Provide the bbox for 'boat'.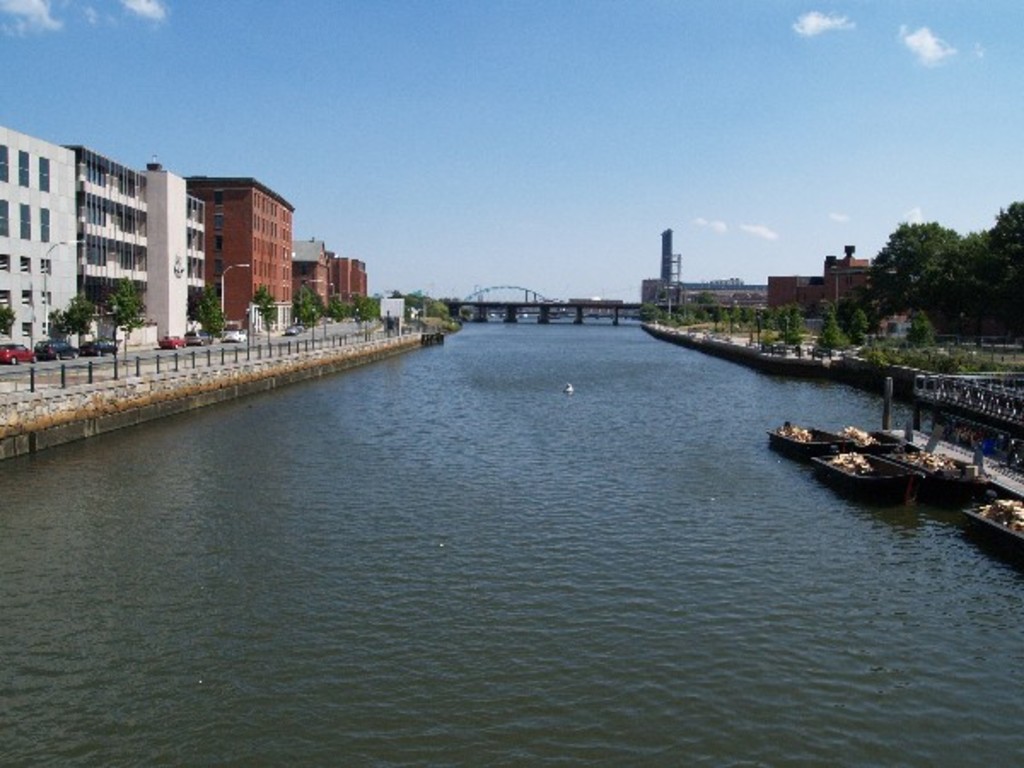
(968, 502, 1022, 570).
